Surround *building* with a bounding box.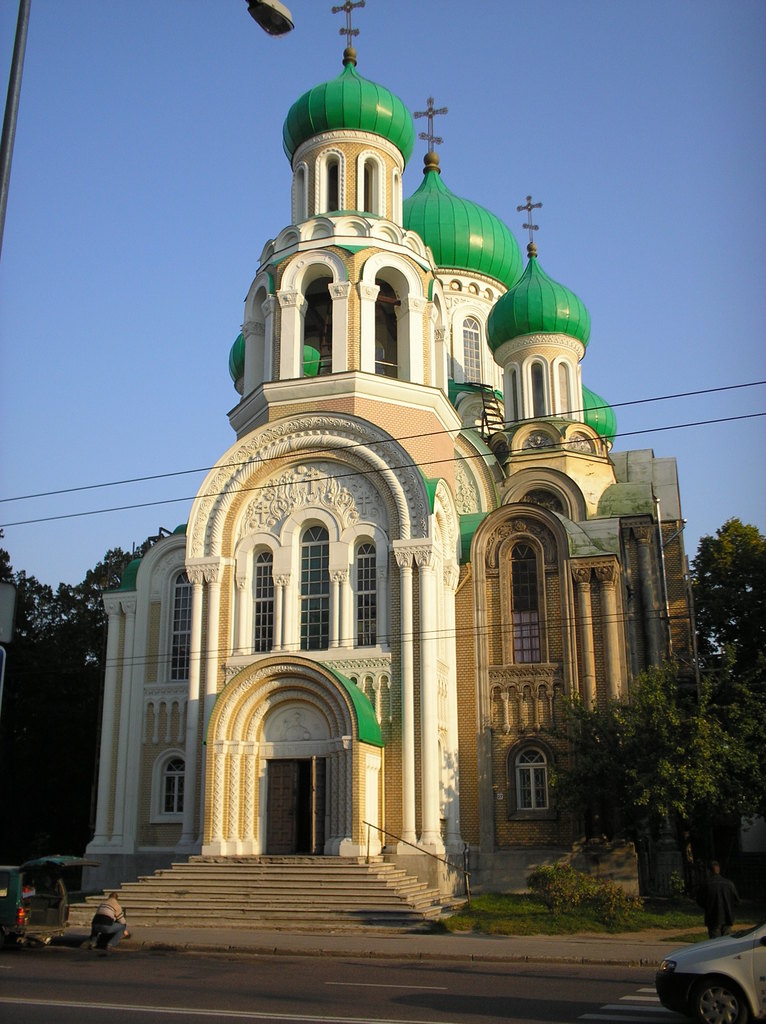
88/0/698/856.
